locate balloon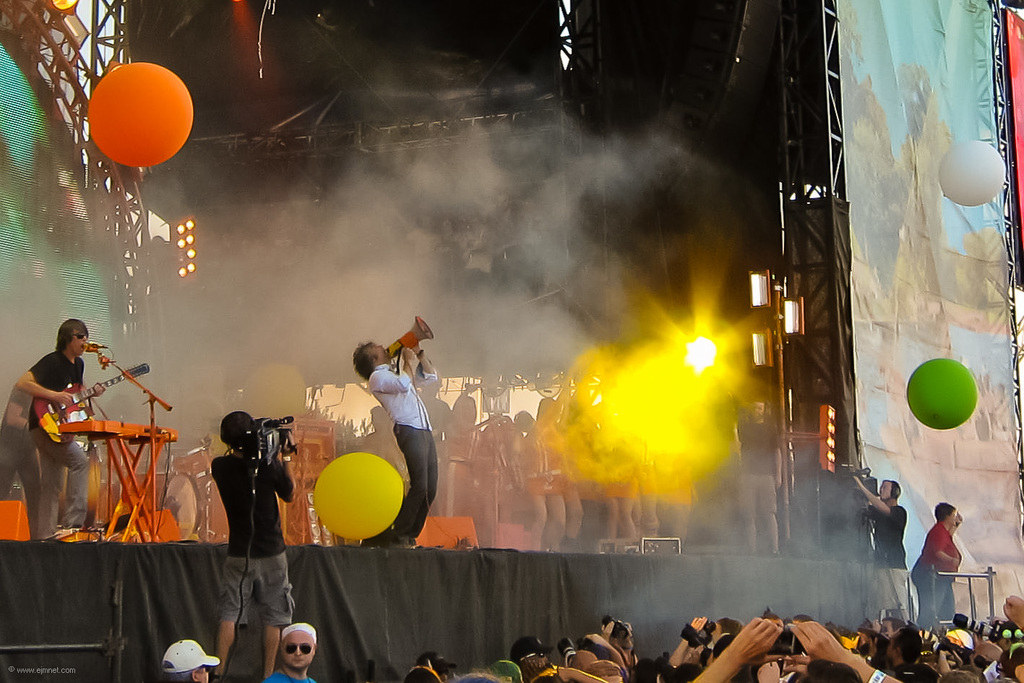
x1=939, y1=142, x2=1004, y2=206
